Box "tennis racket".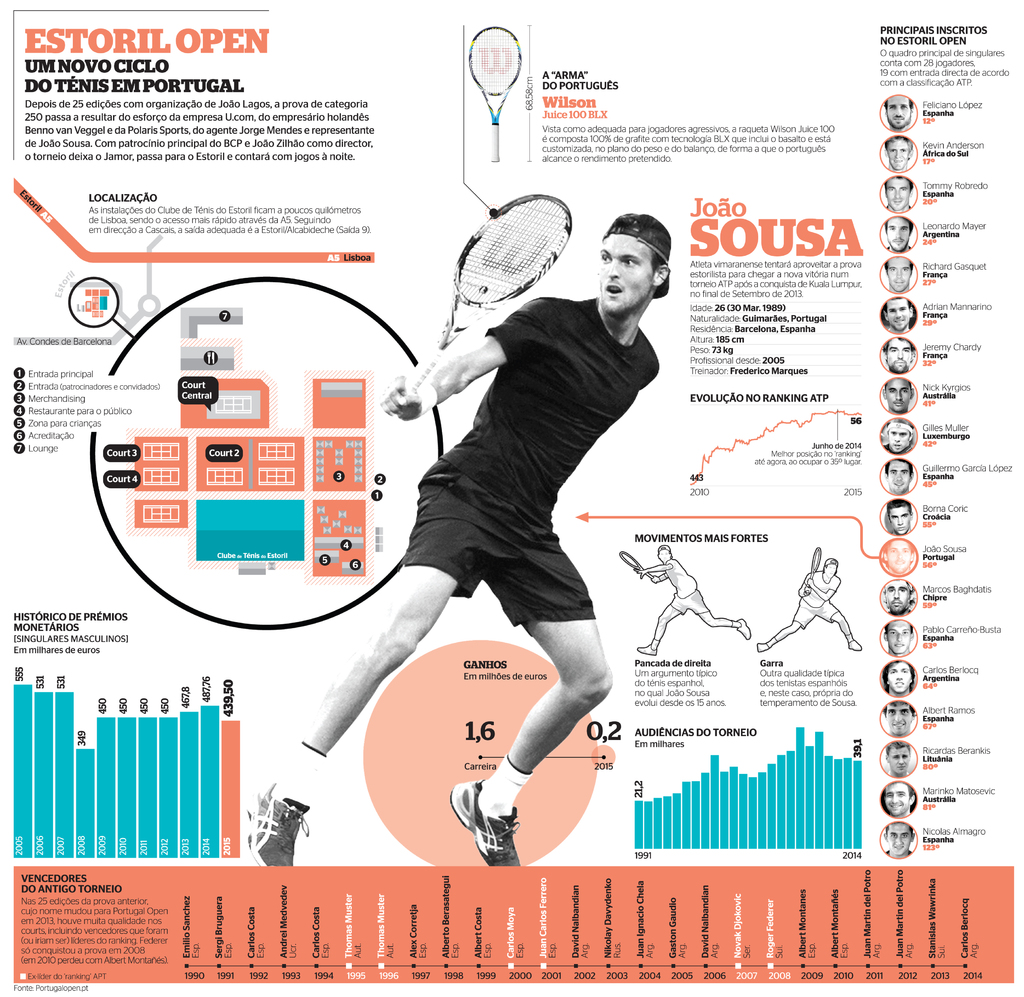
(left=617, top=551, right=656, bottom=583).
